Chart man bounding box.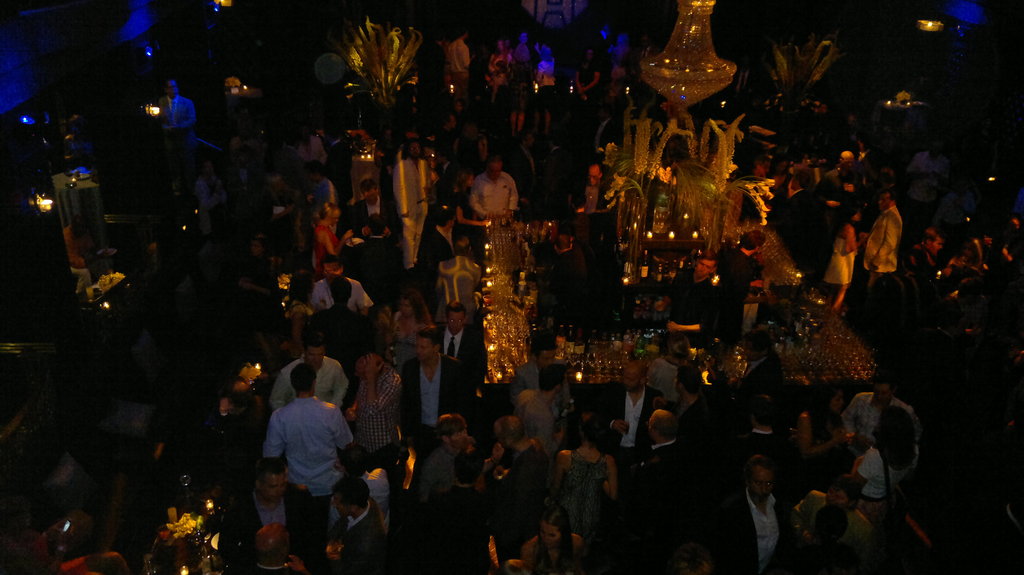
Charted: [left=261, top=360, right=355, bottom=509].
